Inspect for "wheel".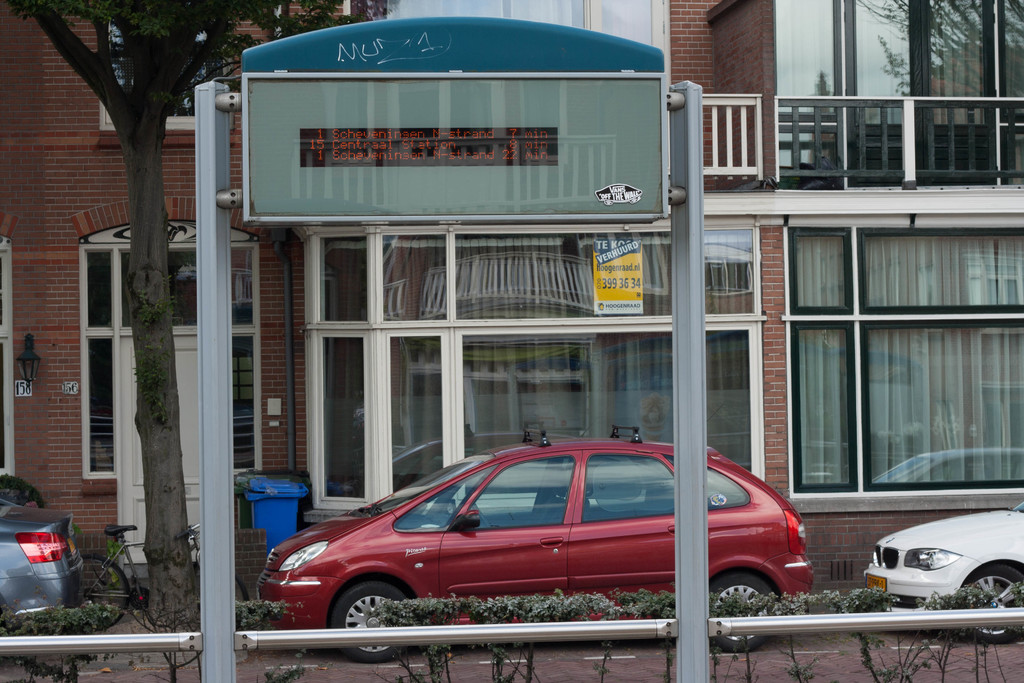
Inspection: [x1=953, y1=558, x2=1023, y2=652].
